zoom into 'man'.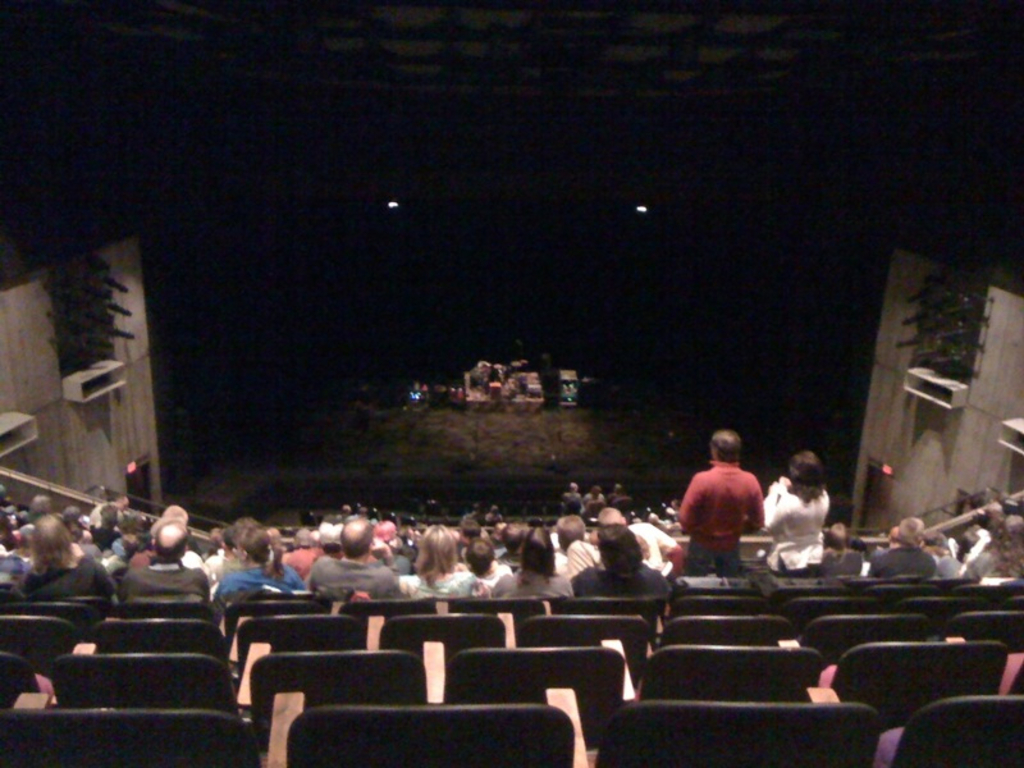
Zoom target: crop(122, 522, 219, 598).
